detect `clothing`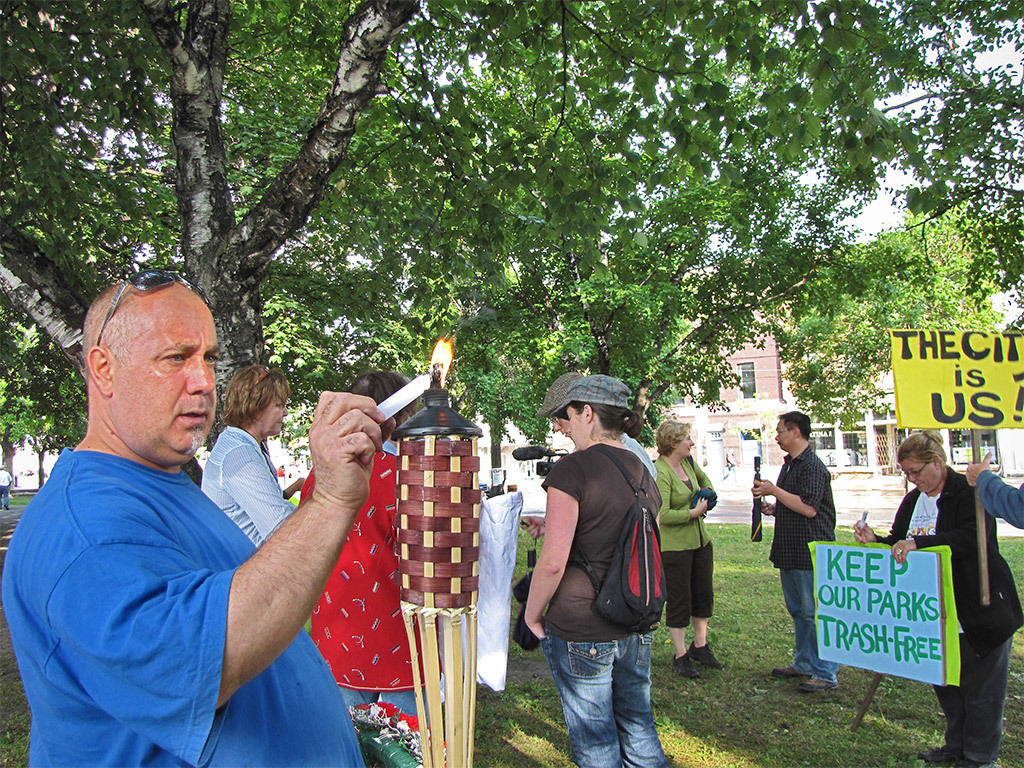
locate(526, 418, 671, 719)
